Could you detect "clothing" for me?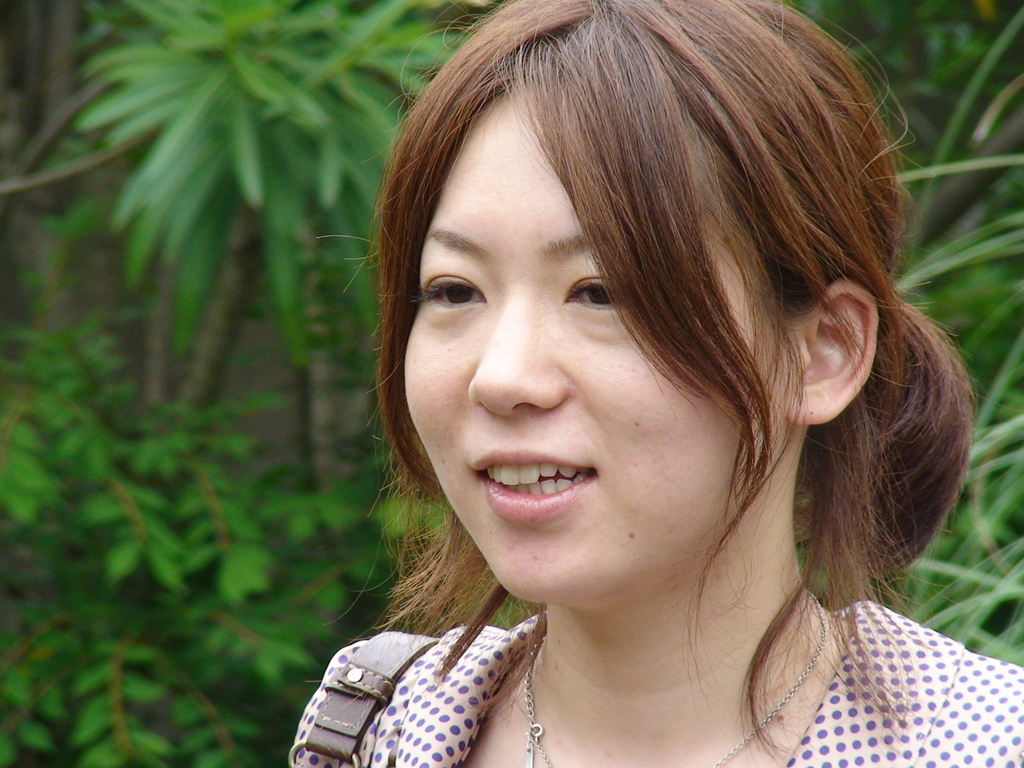
Detection result: [256, 551, 975, 764].
